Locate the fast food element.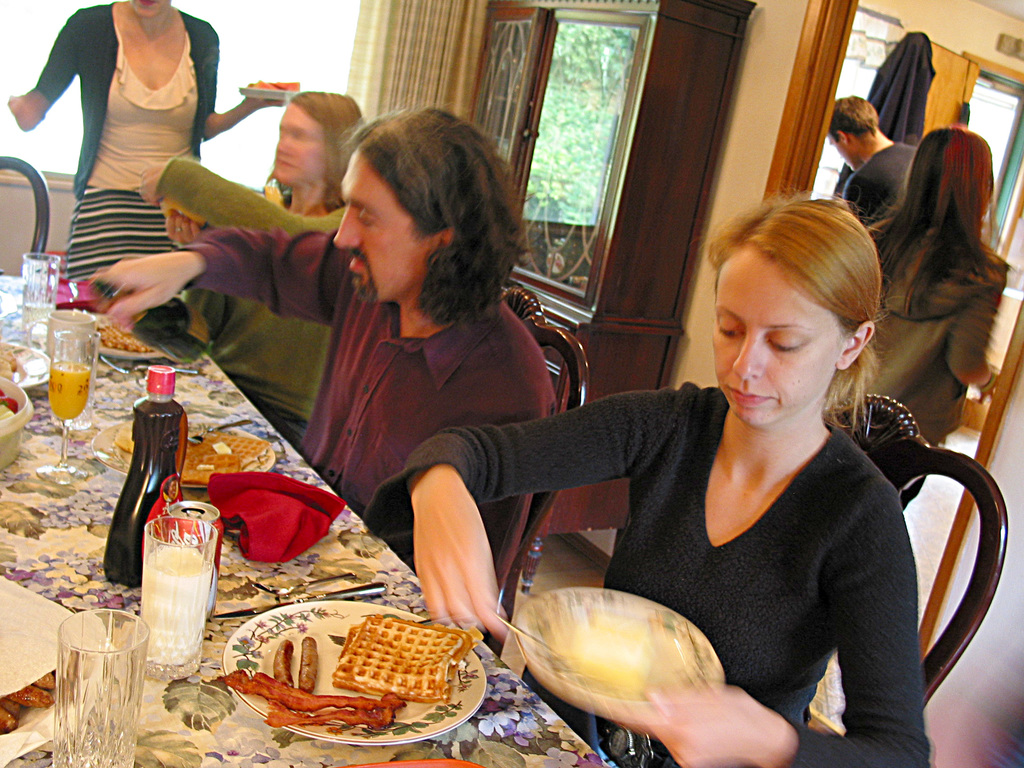
Element bbox: [117,428,276,486].
